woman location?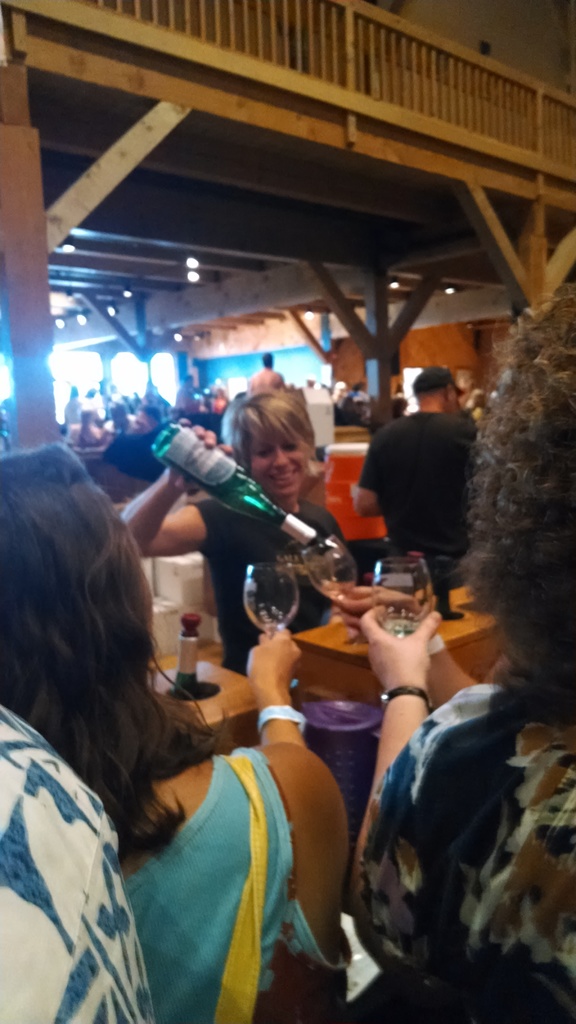
select_region(129, 379, 358, 670)
